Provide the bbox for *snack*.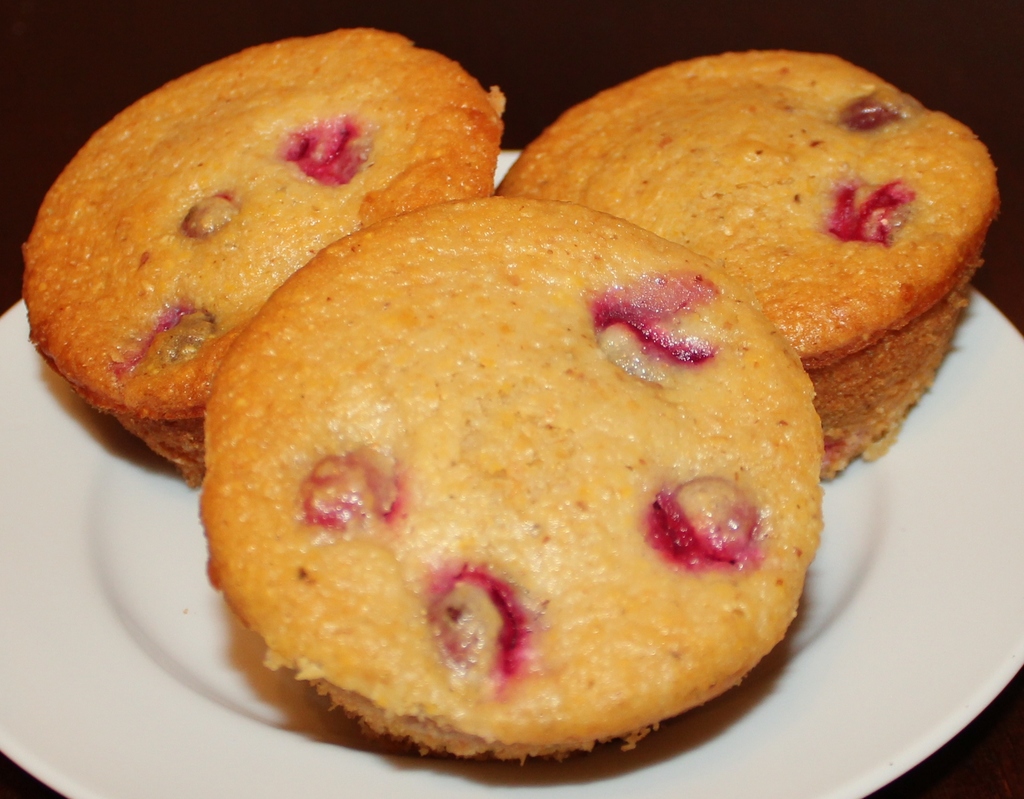
<box>202,200,794,780</box>.
